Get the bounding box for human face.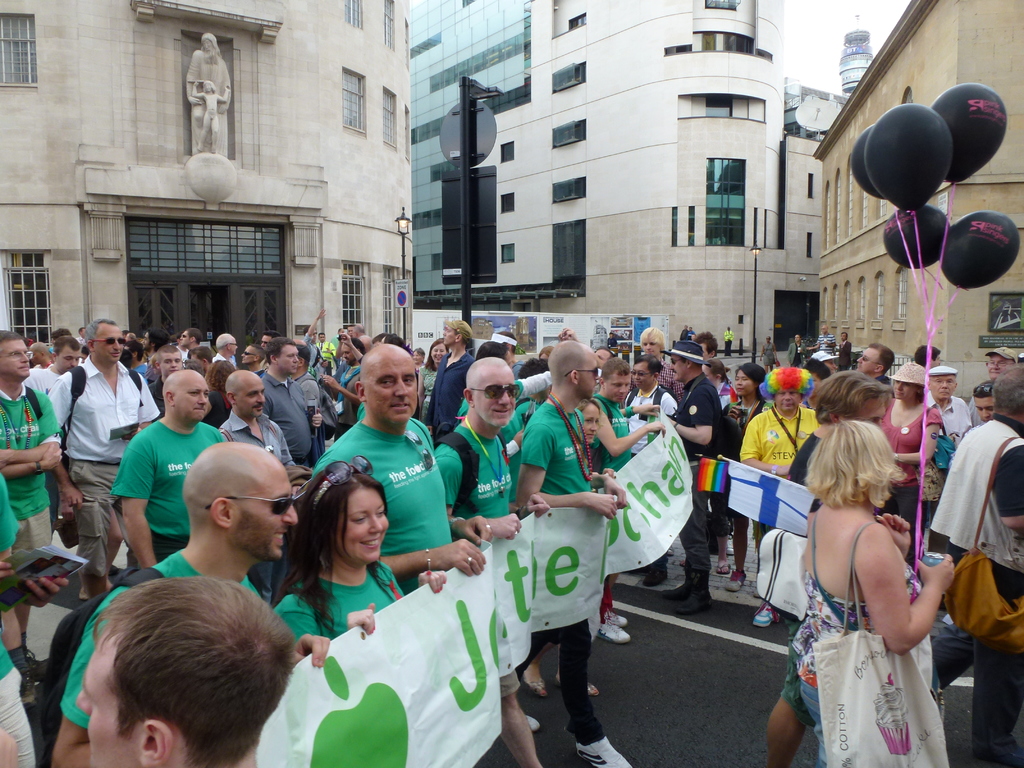
pyautogui.locateOnScreen(333, 487, 390, 569).
